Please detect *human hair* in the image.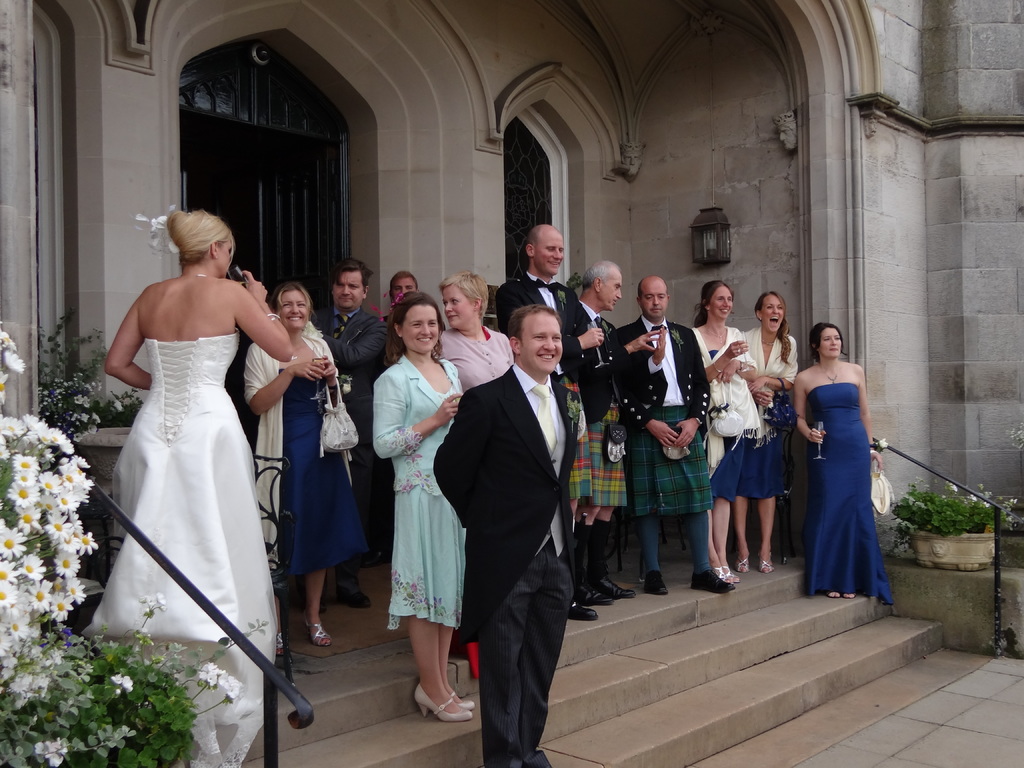
<bbox>330, 258, 371, 292</bbox>.
